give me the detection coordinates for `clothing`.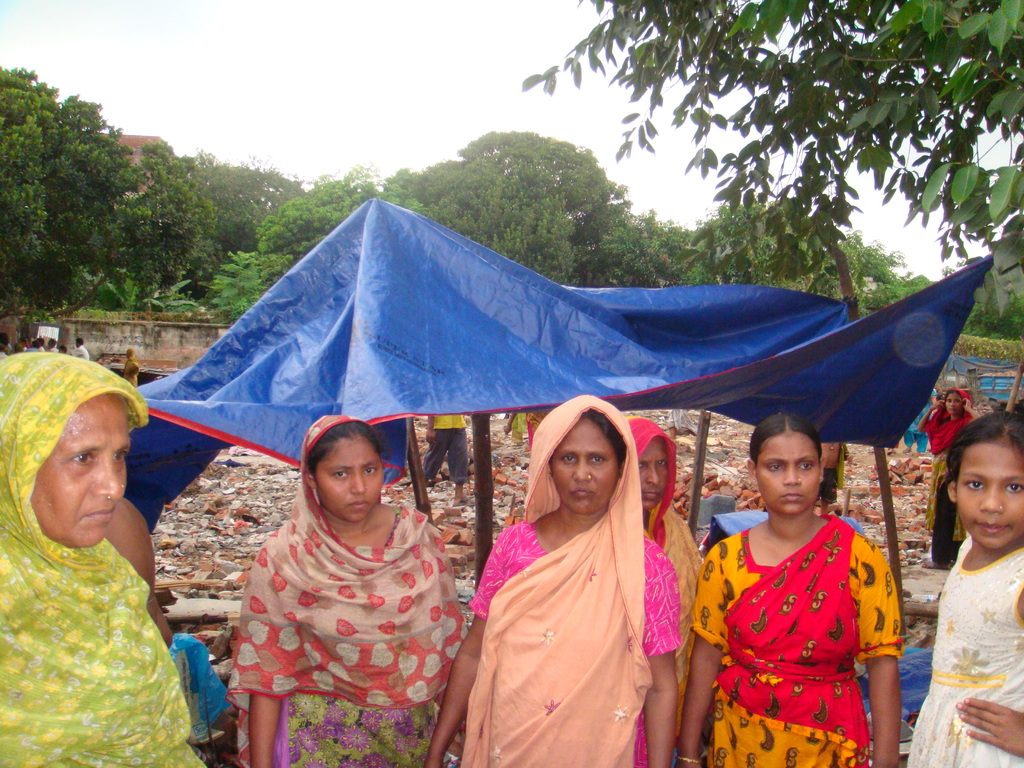
908/532/1023/767.
